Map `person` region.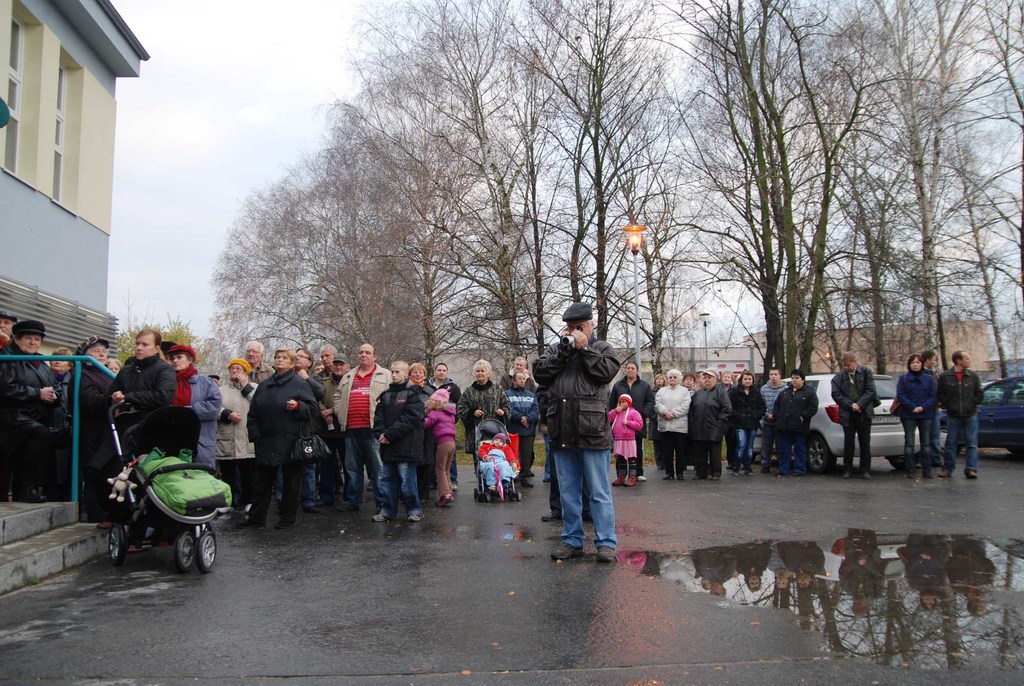
Mapped to locate(296, 344, 321, 404).
